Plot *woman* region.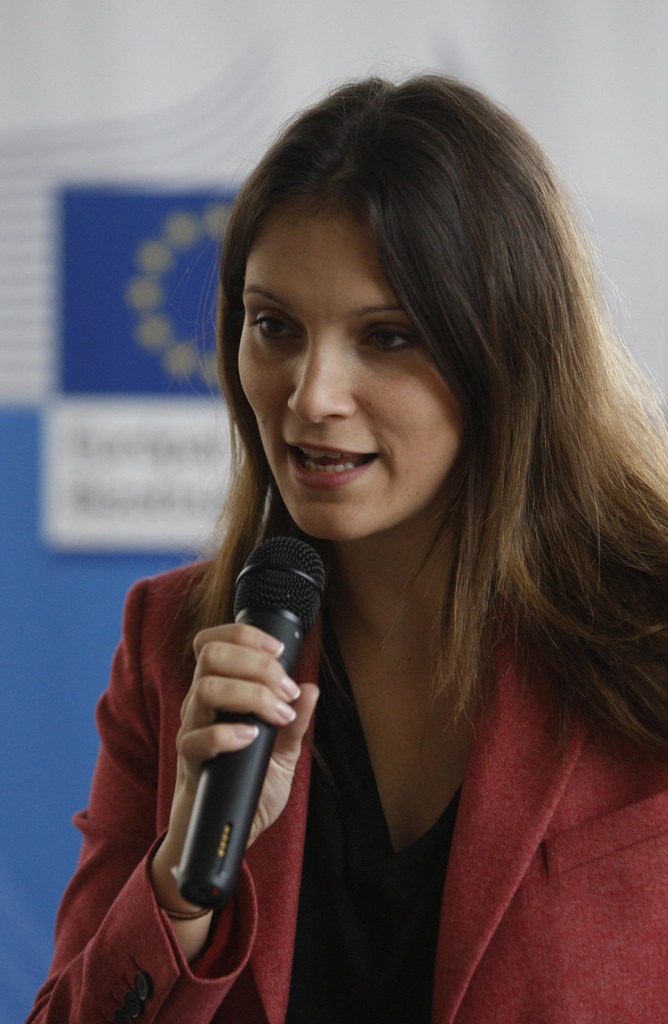
Plotted at <region>77, 30, 623, 1023</region>.
